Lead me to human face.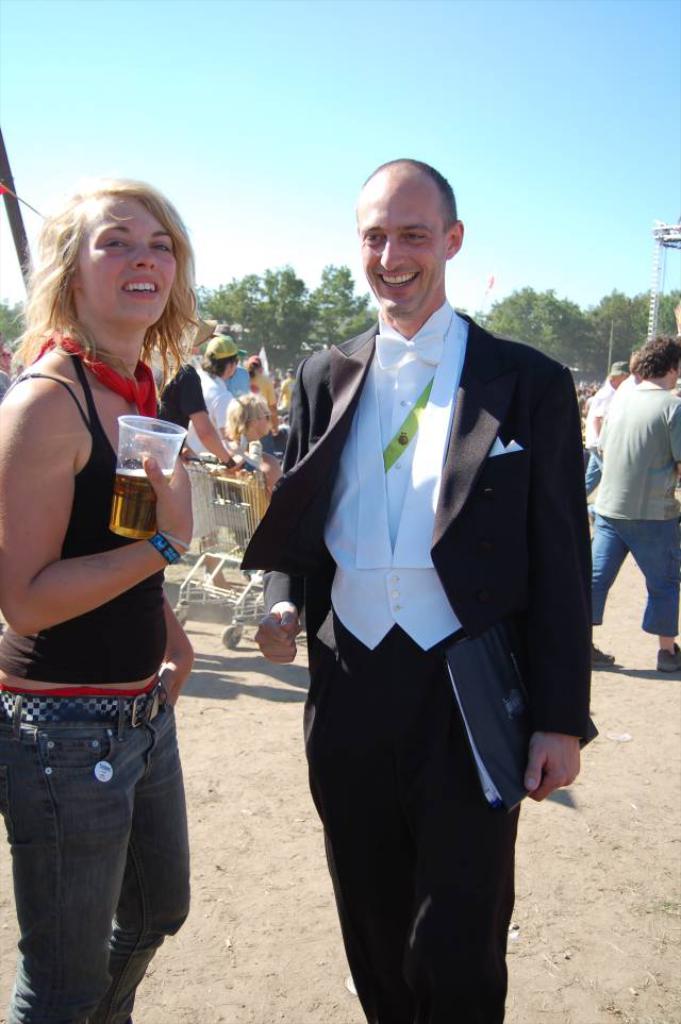
Lead to 361:181:445:321.
